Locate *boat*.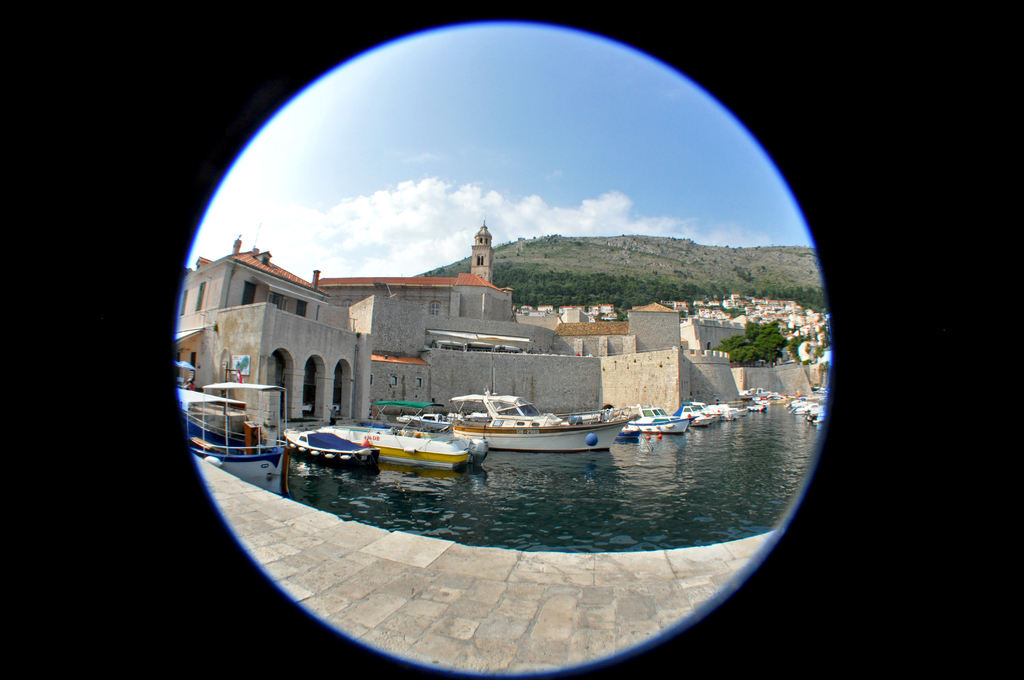
Bounding box: left=678, top=399, right=737, bottom=430.
